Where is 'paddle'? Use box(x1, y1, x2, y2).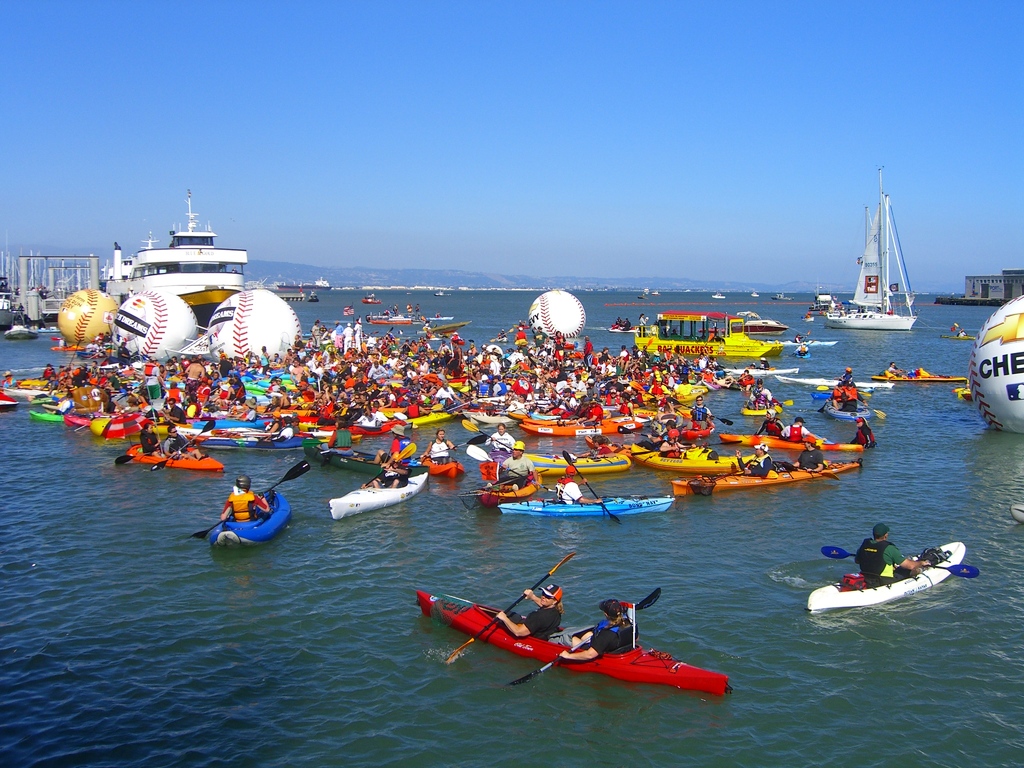
box(820, 545, 979, 581).
